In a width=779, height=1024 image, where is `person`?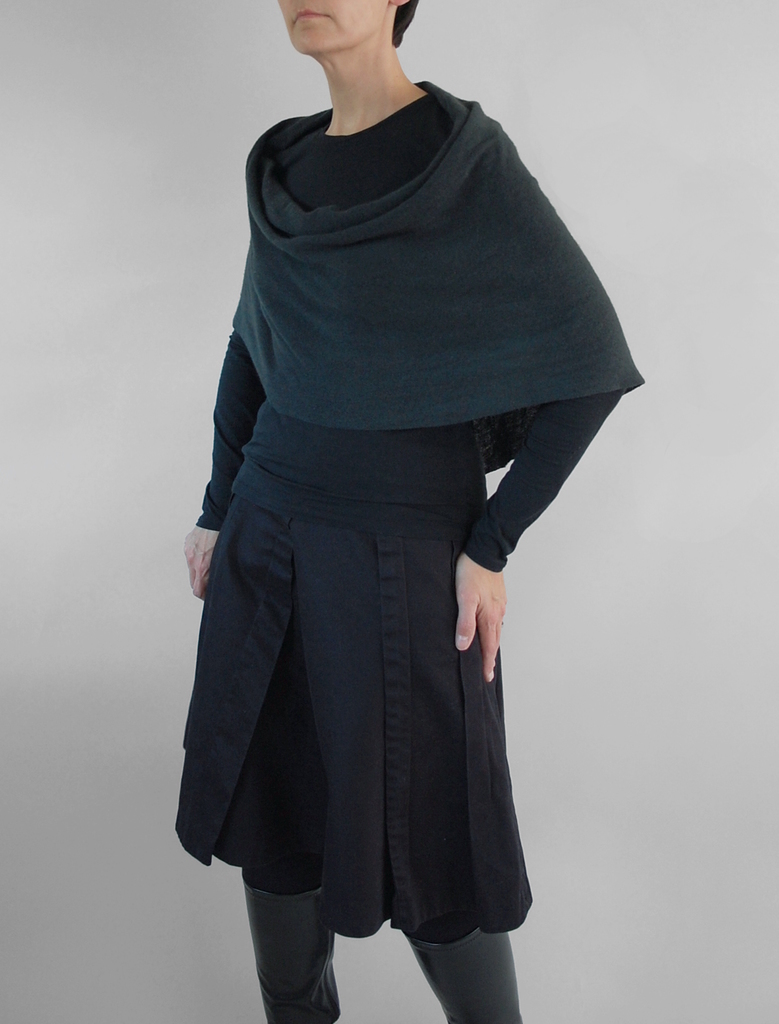
[155, 0, 624, 1023].
